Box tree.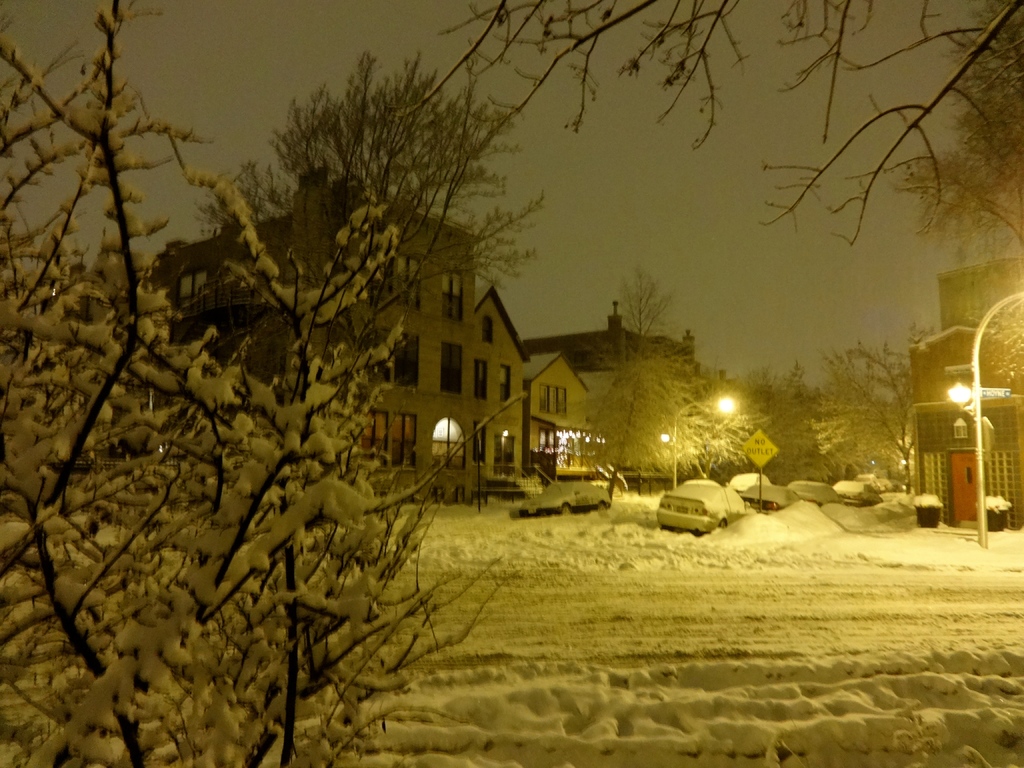
559,268,715,500.
